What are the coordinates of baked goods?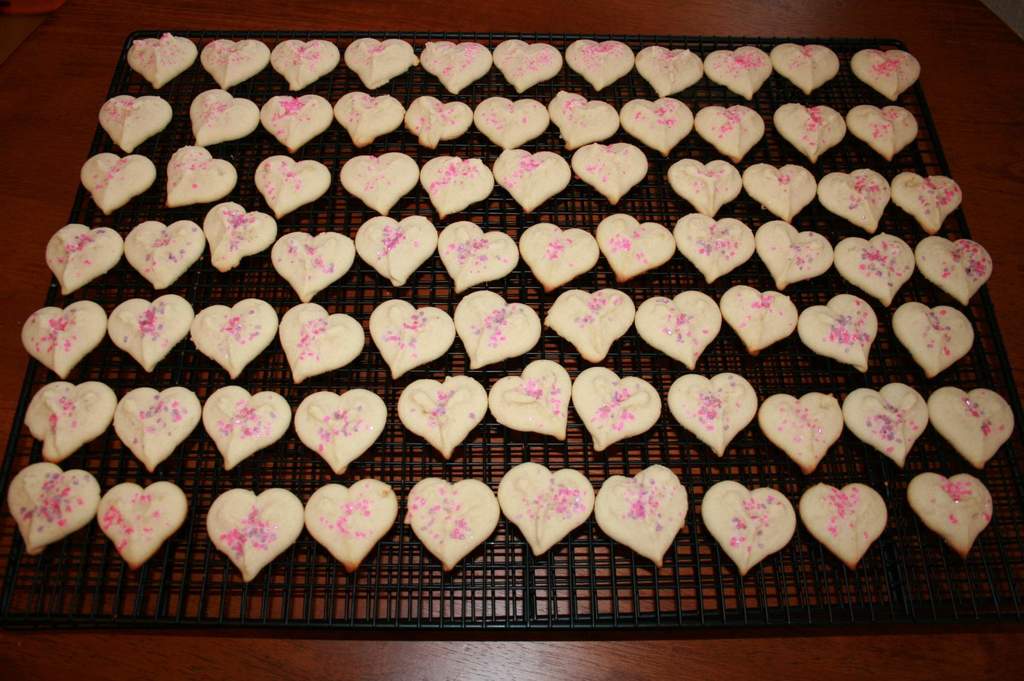
{"x1": 744, "y1": 159, "x2": 820, "y2": 225}.
